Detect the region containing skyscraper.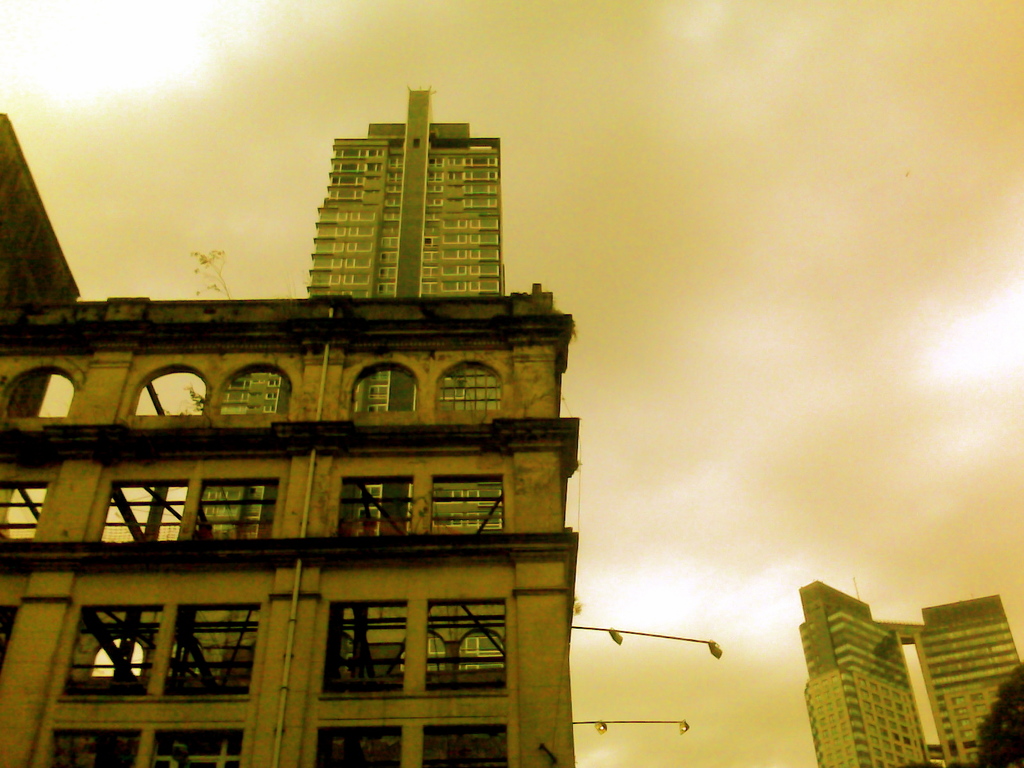
{"left": 801, "top": 582, "right": 1023, "bottom": 764}.
